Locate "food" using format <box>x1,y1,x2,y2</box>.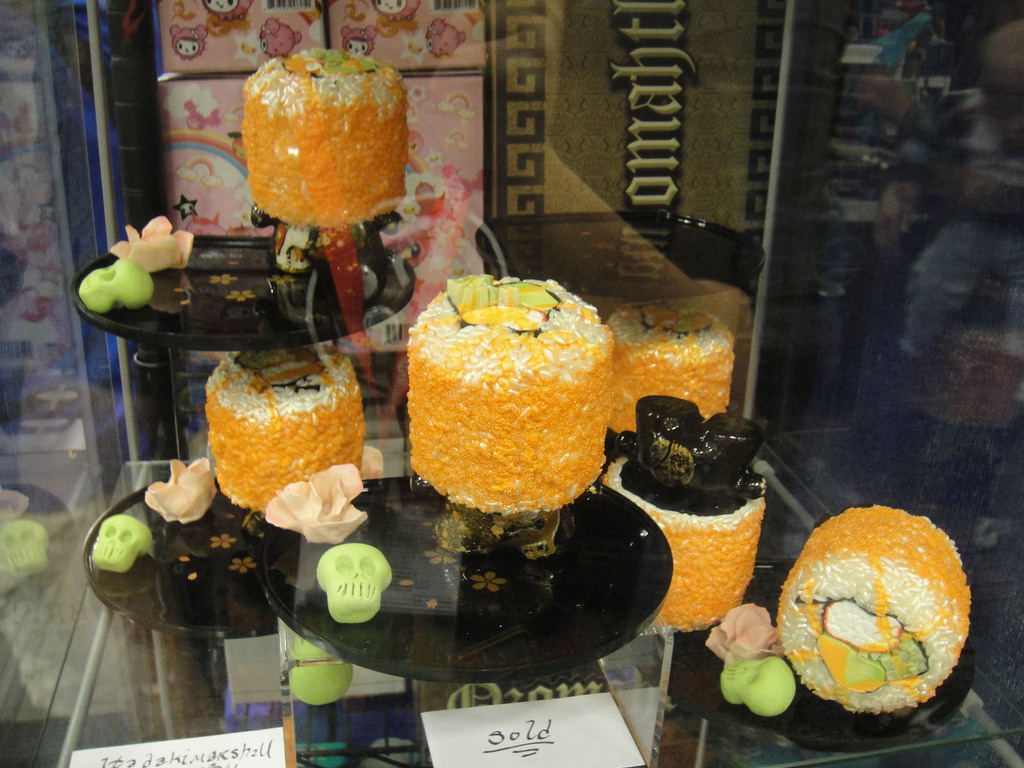
<box>284,642,353,703</box>.
